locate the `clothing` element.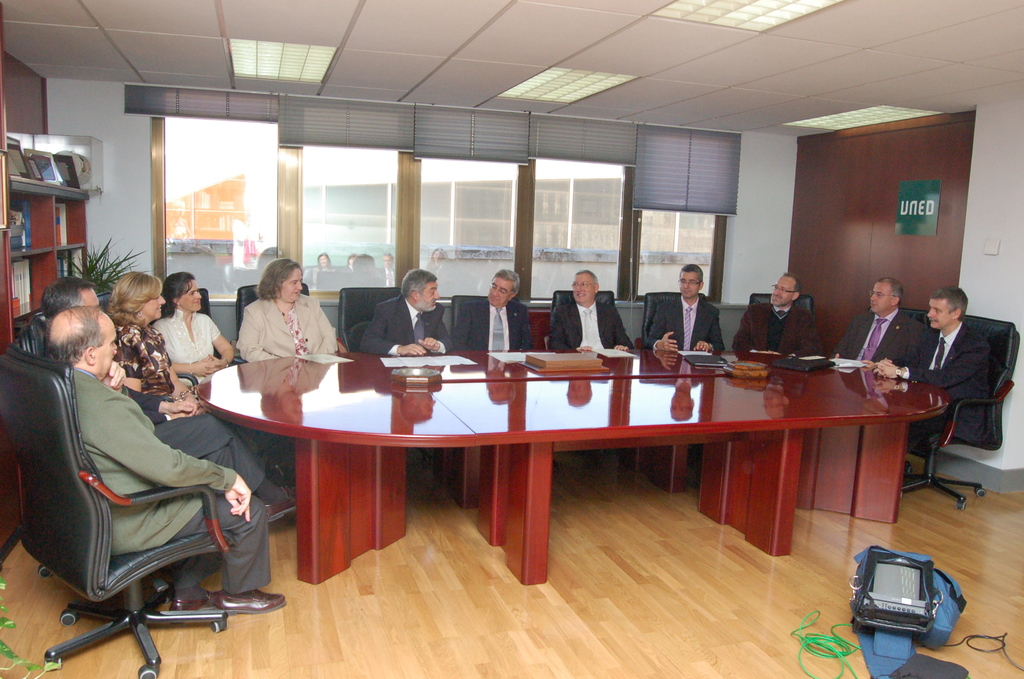
Element bbox: rect(74, 368, 275, 596).
